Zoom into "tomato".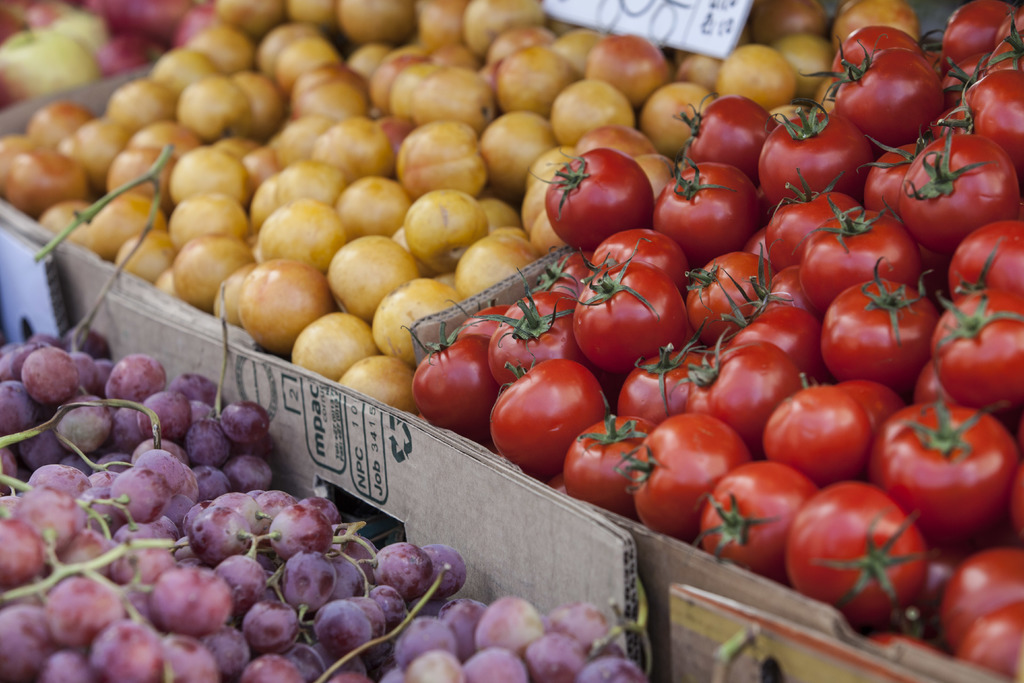
Zoom target: Rect(783, 484, 940, 630).
